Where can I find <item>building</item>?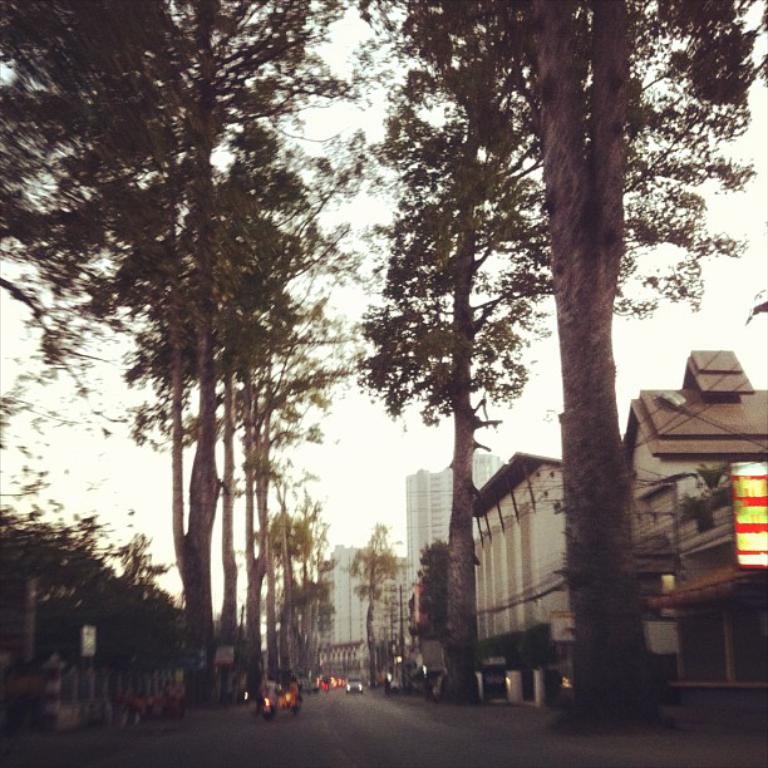
You can find it at Rect(317, 538, 389, 681).
